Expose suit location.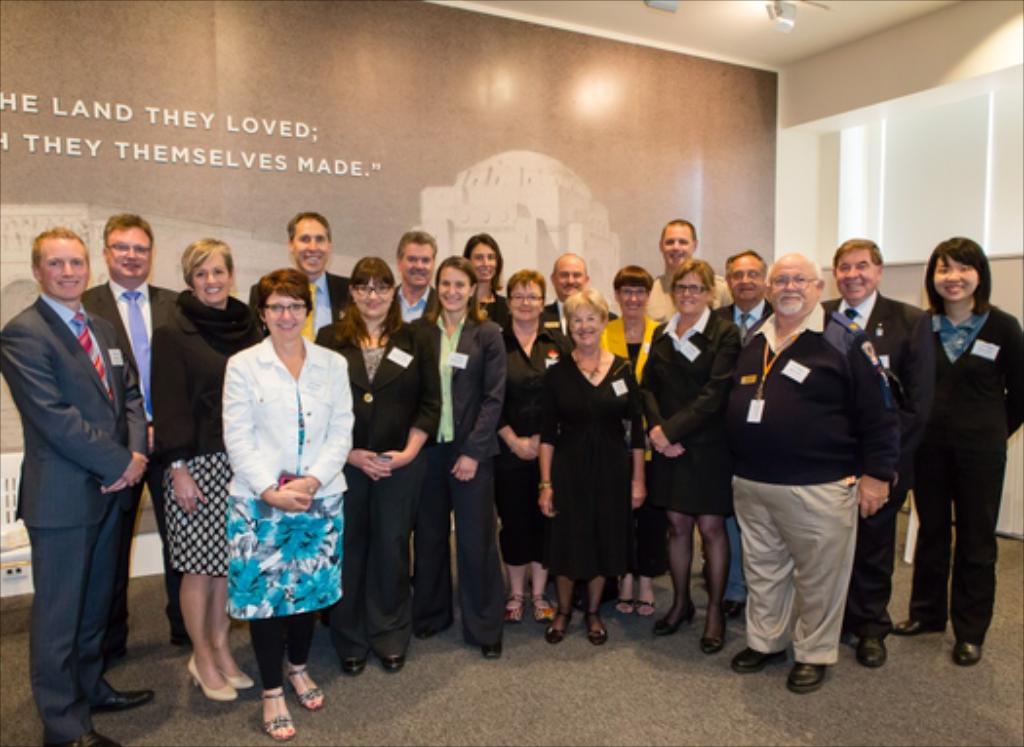
Exposed at [493, 322, 566, 468].
